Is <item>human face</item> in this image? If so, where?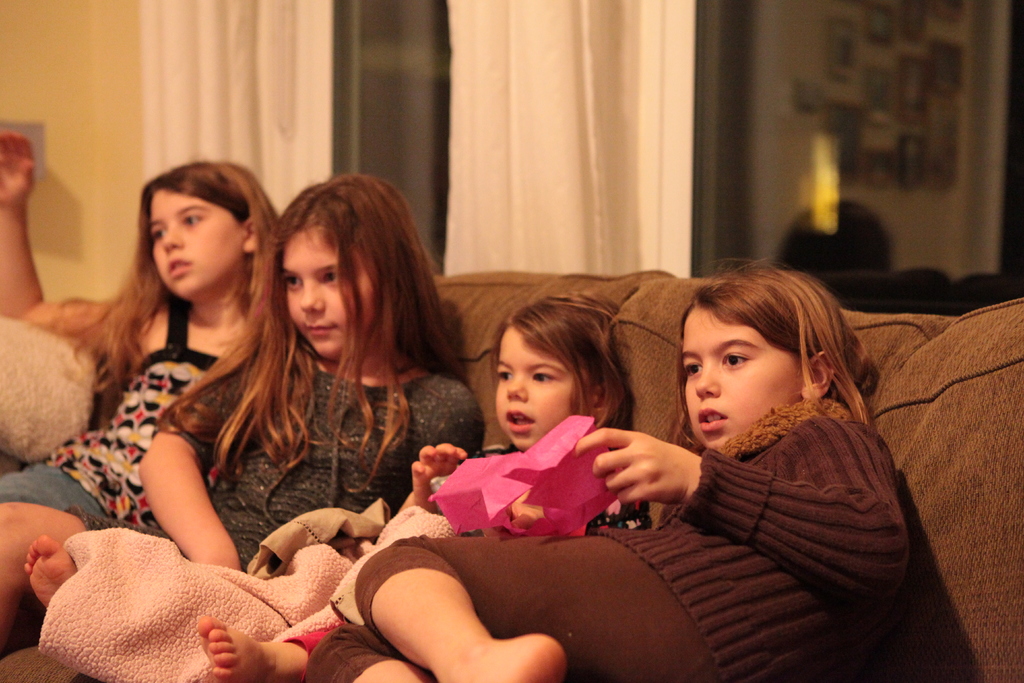
Yes, at pyautogui.locateOnScreen(280, 214, 369, 357).
